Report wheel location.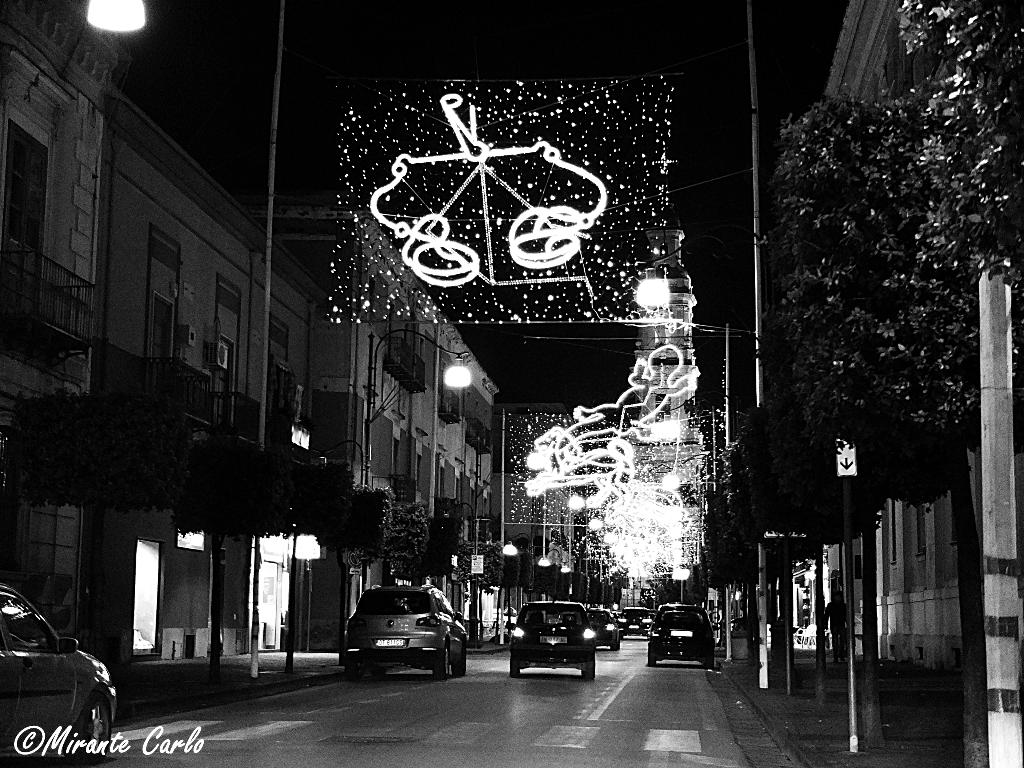
Report: l=511, t=659, r=522, b=680.
